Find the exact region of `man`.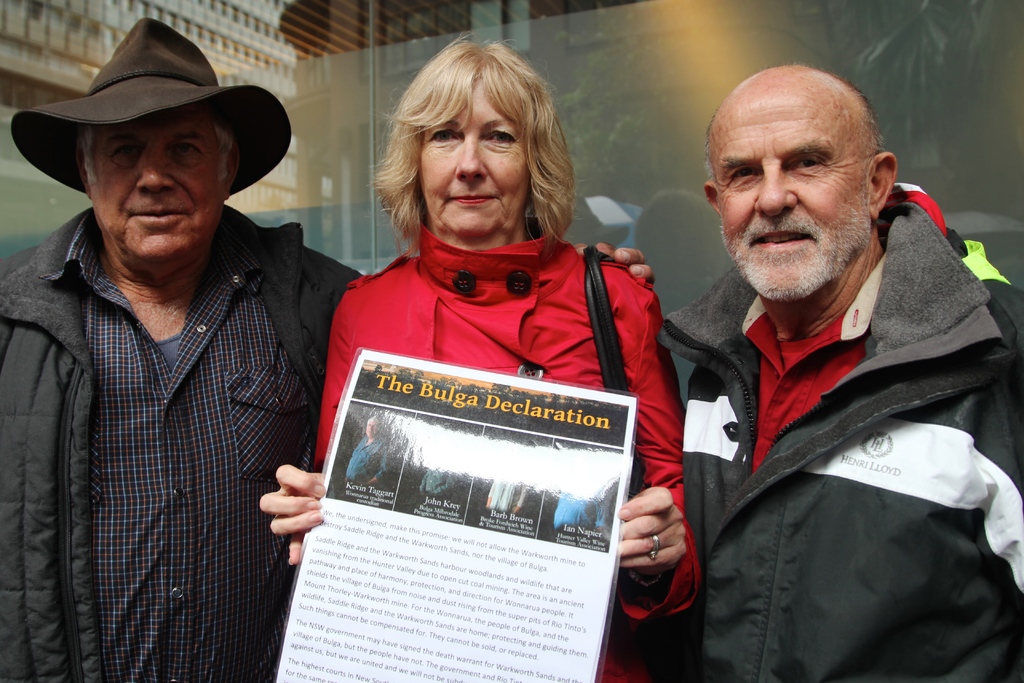
Exact region: BBox(666, 62, 1023, 682).
